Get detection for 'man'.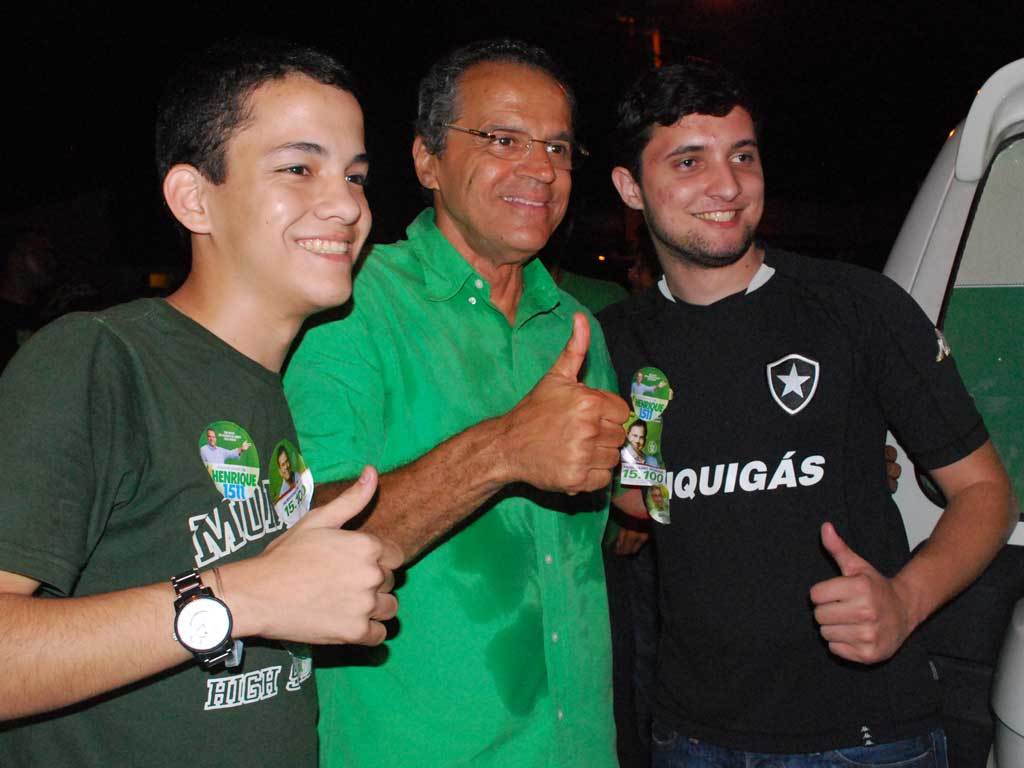
Detection: 273, 29, 643, 767.
